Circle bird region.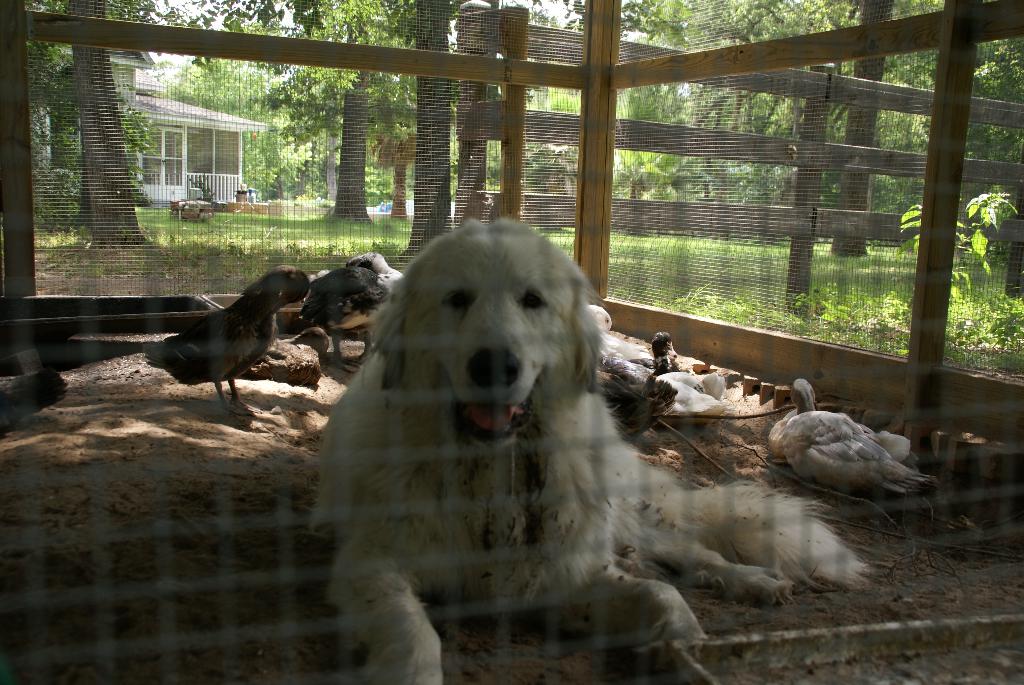
Region: x1=579, y1=300, x2=645, y2=367.
